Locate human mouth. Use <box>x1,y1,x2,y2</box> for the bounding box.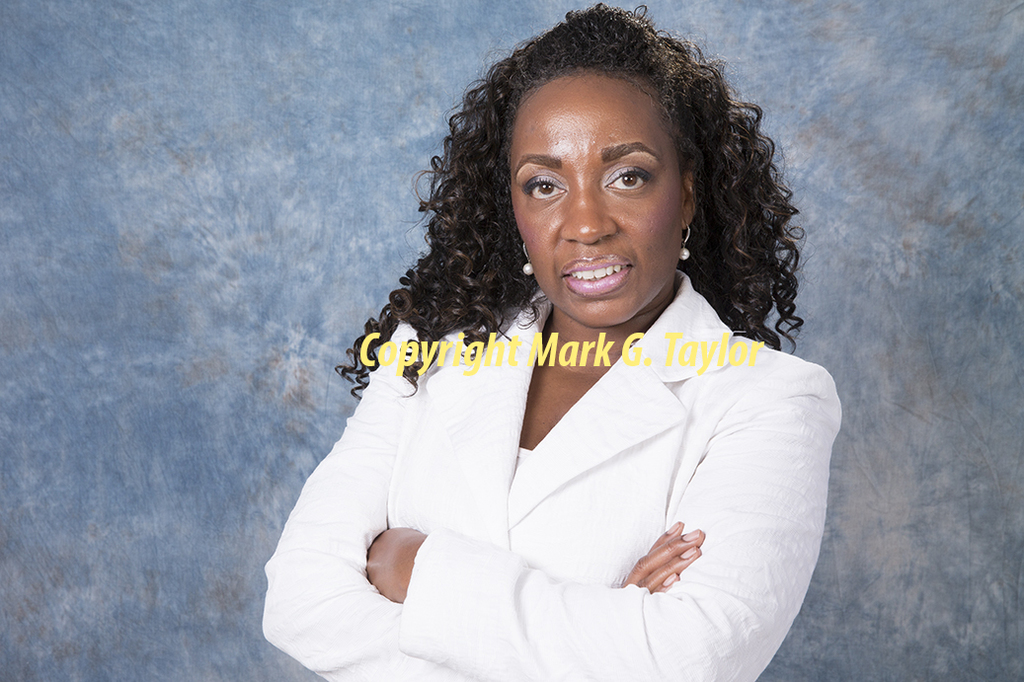
<box>555,248,633,301</box>.
